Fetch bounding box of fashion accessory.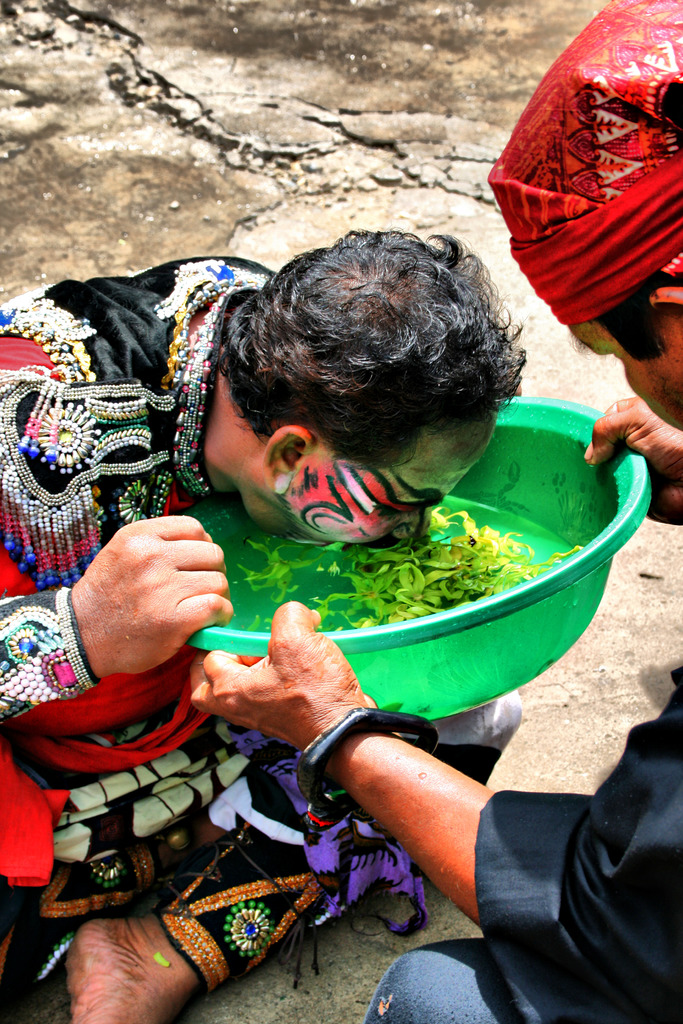
Bbox: (left=267, top=465, right=299, bottom=496).
